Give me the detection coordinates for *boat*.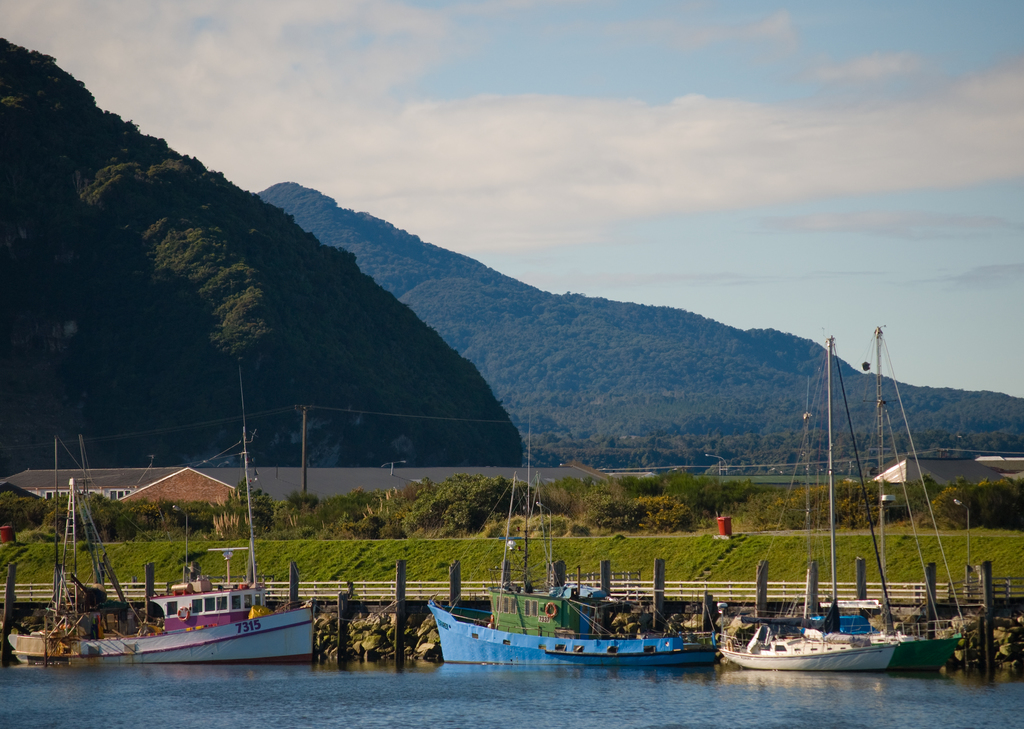
814 325 968 673.
